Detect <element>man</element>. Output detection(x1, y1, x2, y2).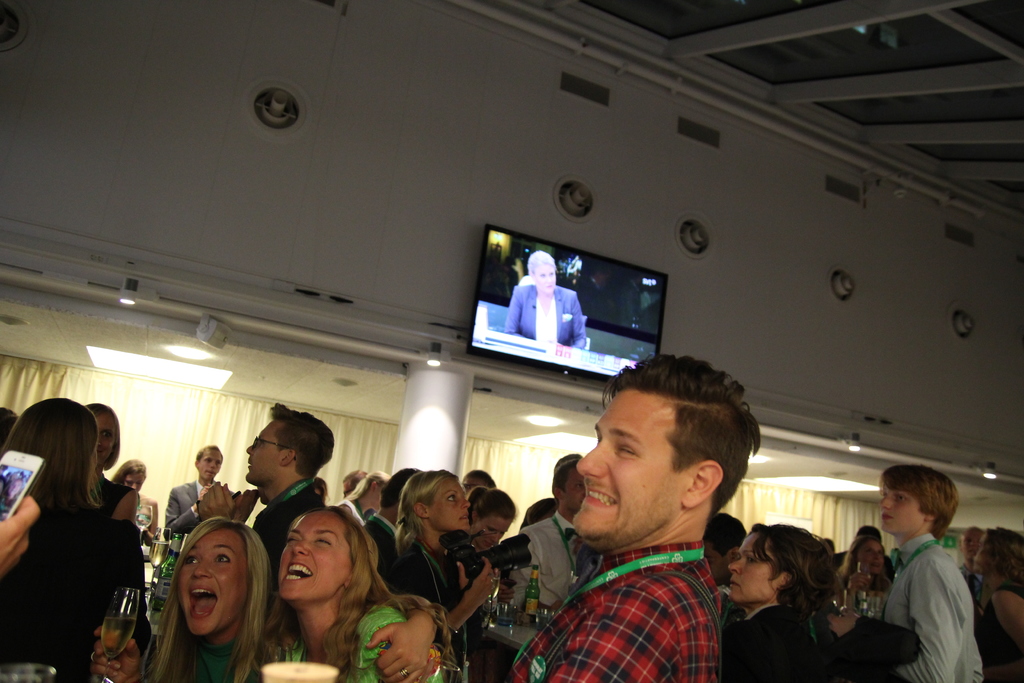
detection(479, 457, 580, 682).
